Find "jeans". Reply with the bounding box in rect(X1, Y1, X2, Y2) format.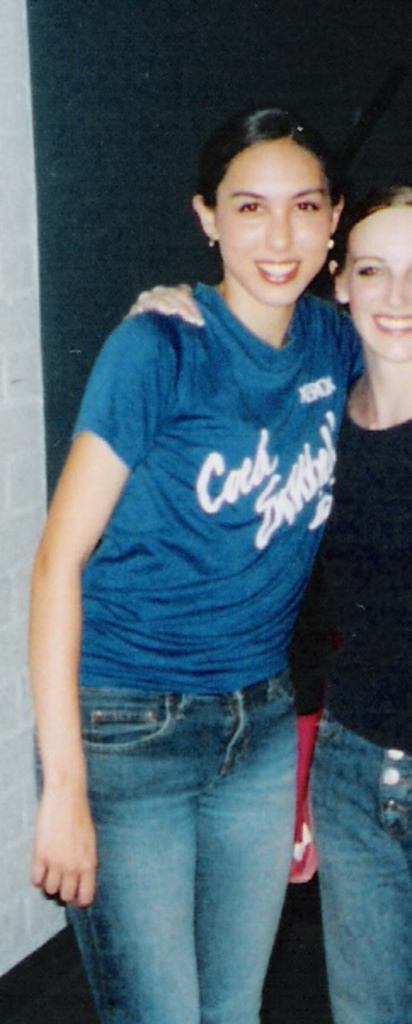
rect(37, 657, 327, 1023).
